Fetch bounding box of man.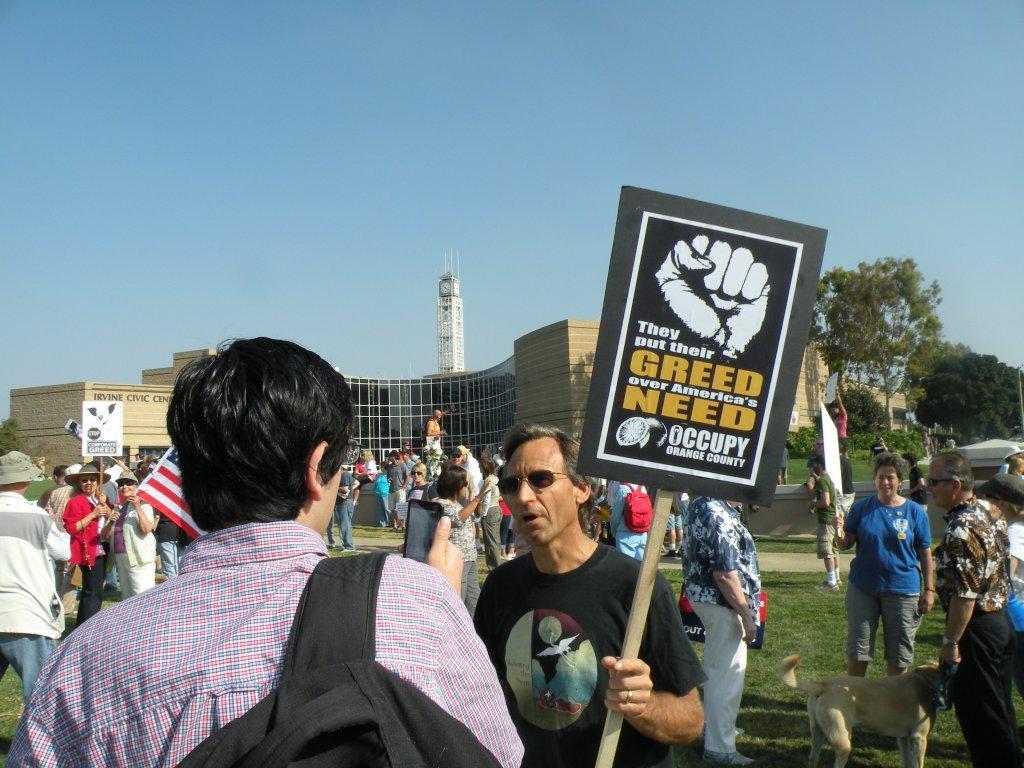
Bbox: [454,436,696,765].
